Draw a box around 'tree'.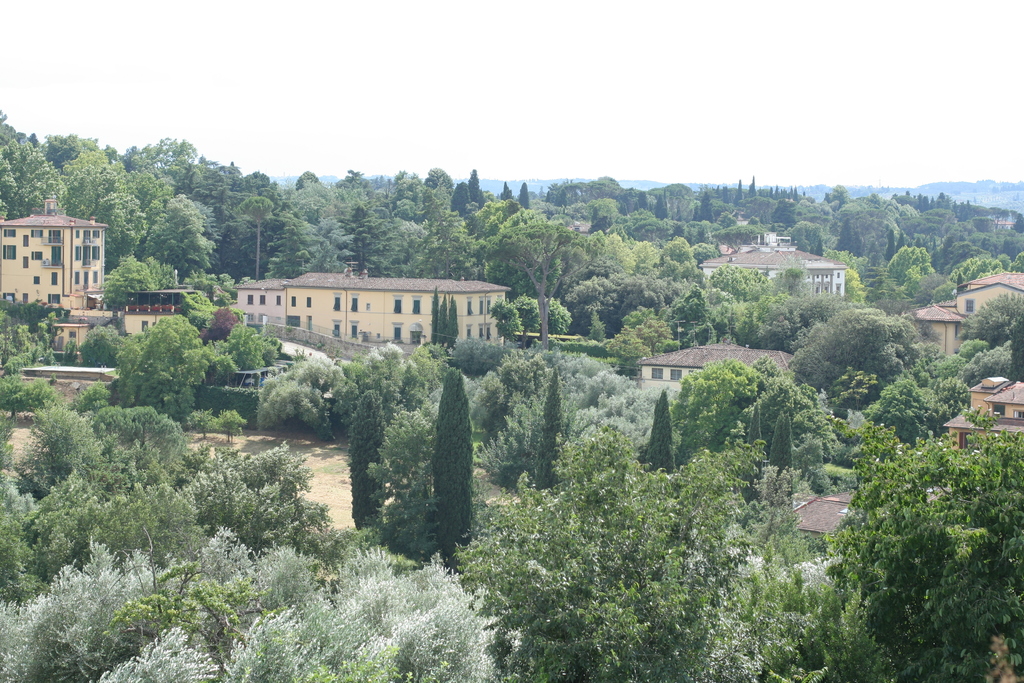
bbox=(541, 375, 561, 488).
